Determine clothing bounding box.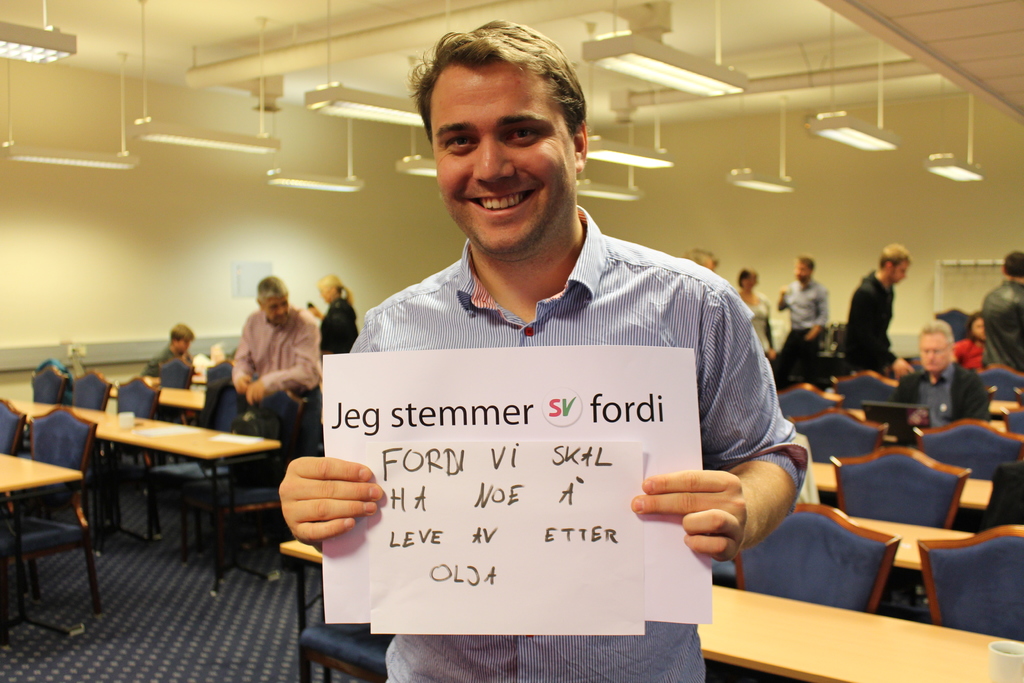
Determined: (left=735, top=298, right=774, bottom=356).
